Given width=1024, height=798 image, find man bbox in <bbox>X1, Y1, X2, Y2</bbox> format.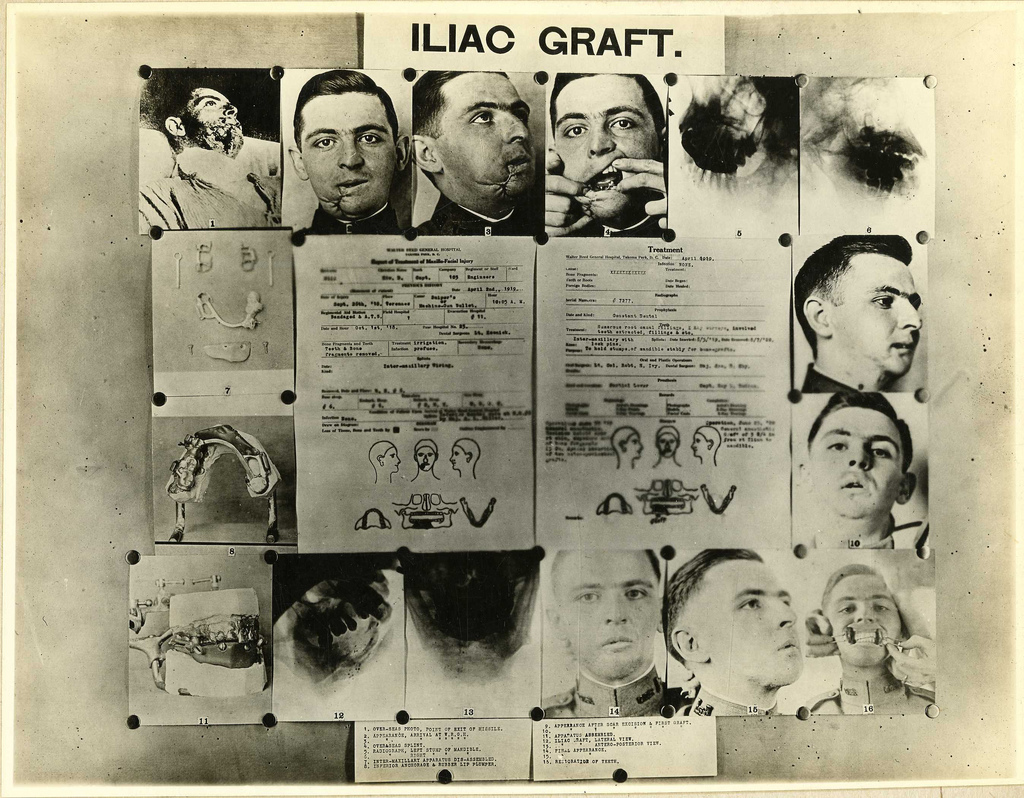
<bbox>154, 89, 288, 227</bbox>.
